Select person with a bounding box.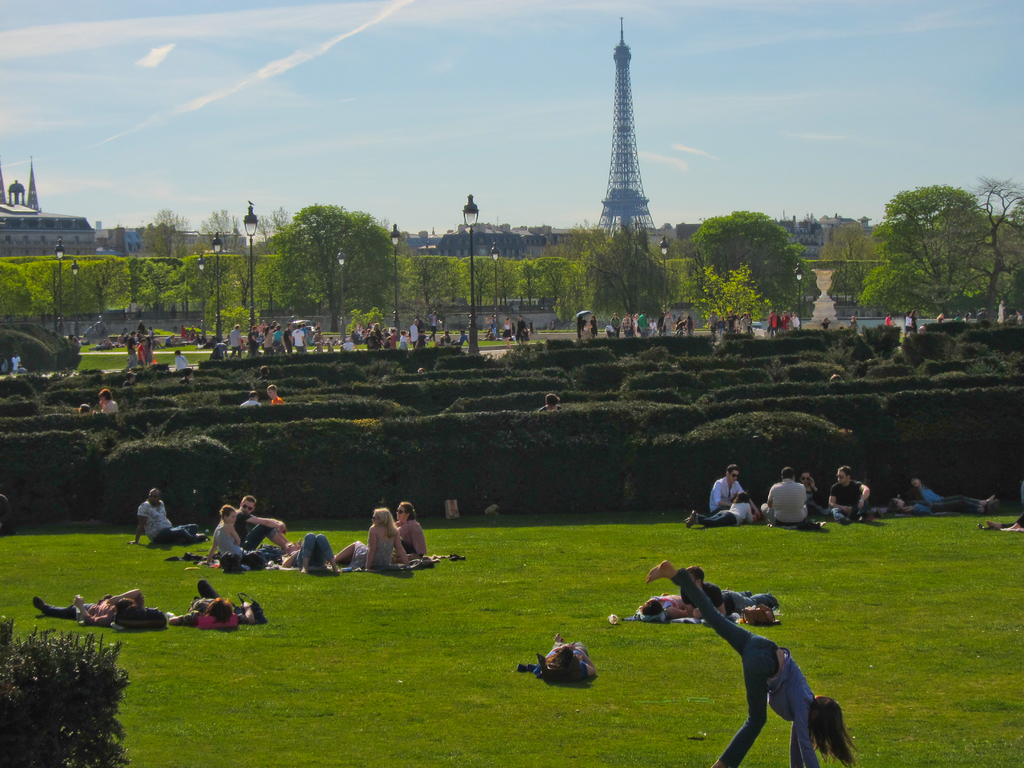
l=826, t=462, r=872, b=524.
